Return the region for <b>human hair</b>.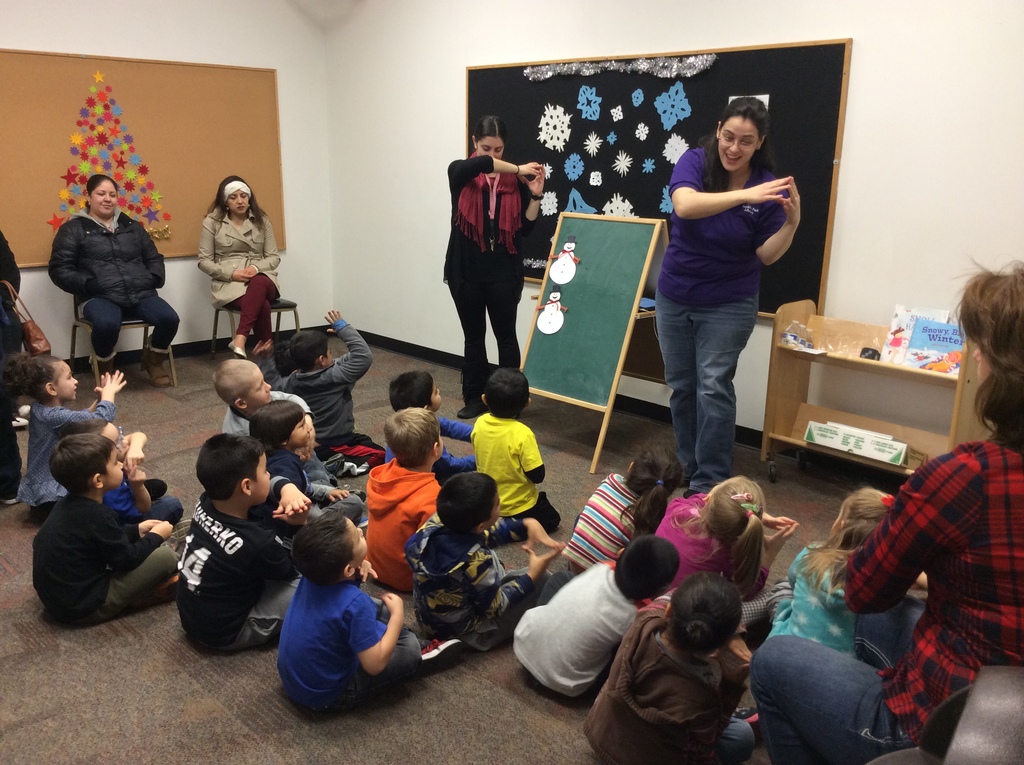
435:472:498:531.
